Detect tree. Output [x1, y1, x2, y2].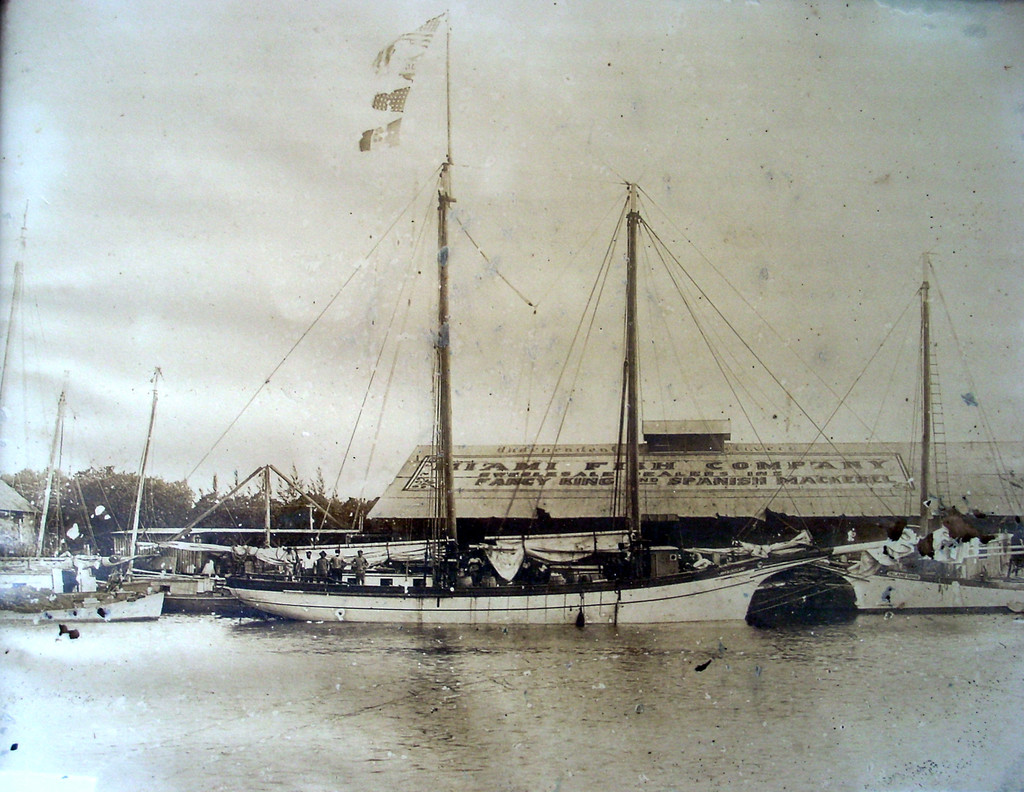
[65, 465, 143, 523].
